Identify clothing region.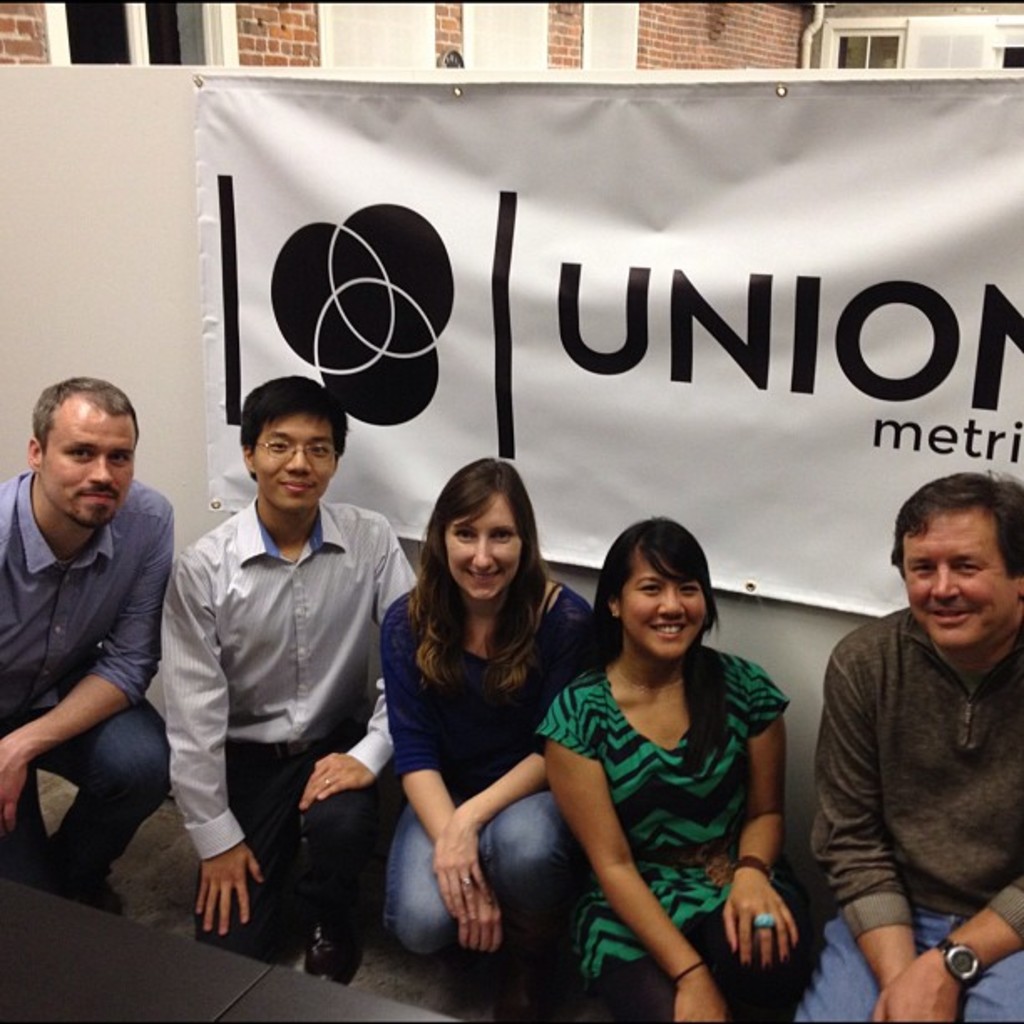
Region: (x1=0, y1=474, x2=172, y2=882).
